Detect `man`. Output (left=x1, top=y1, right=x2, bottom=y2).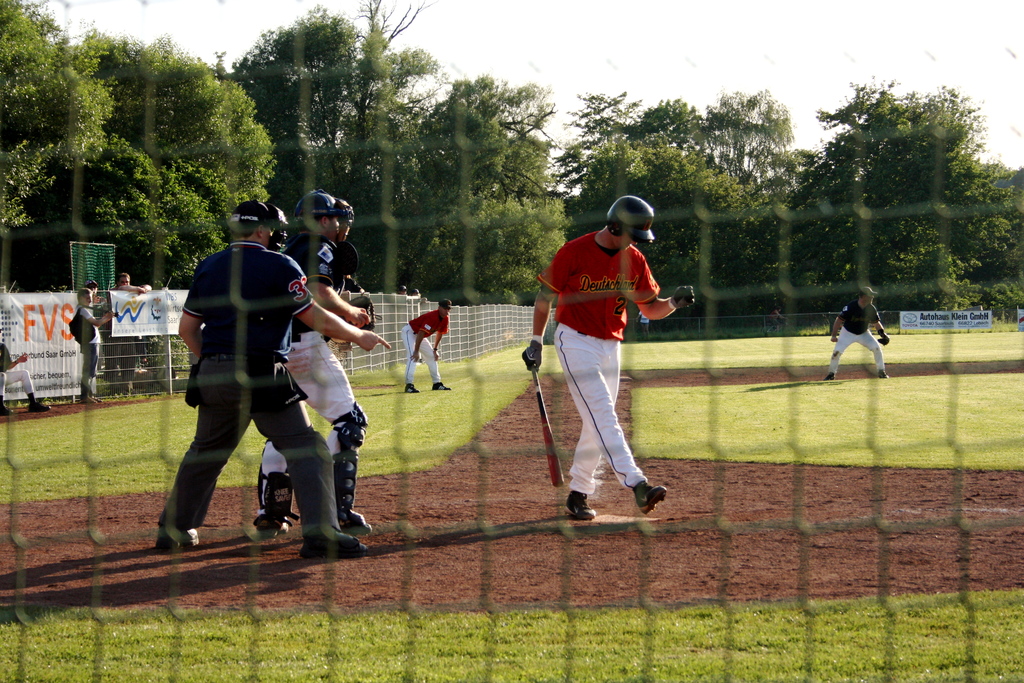
(left=0, top=336, right=51, bottom=409).
